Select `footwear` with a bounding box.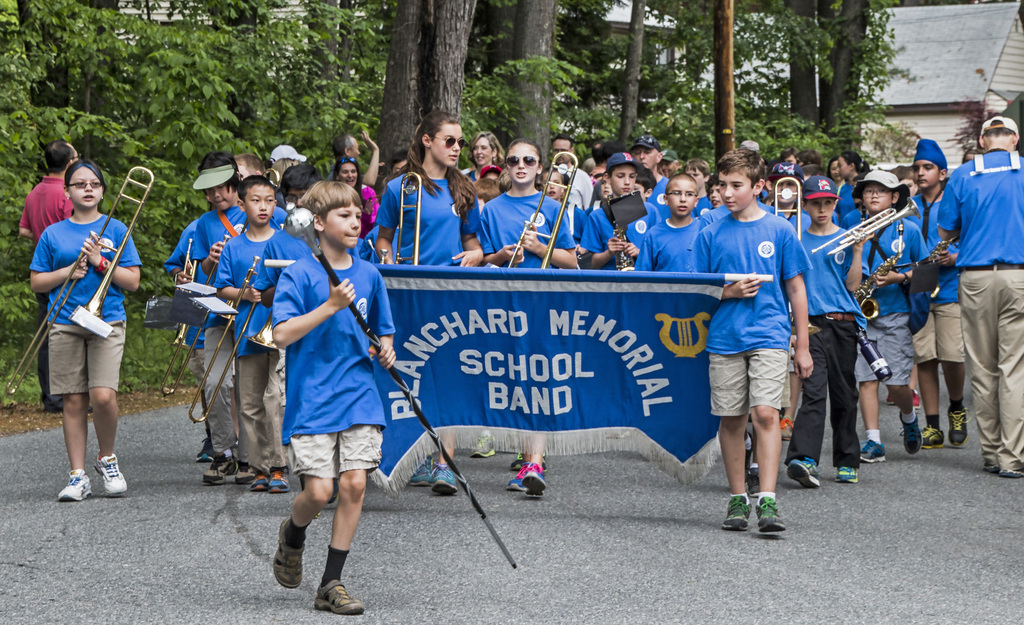
<box>250,464,273,495</box>.
